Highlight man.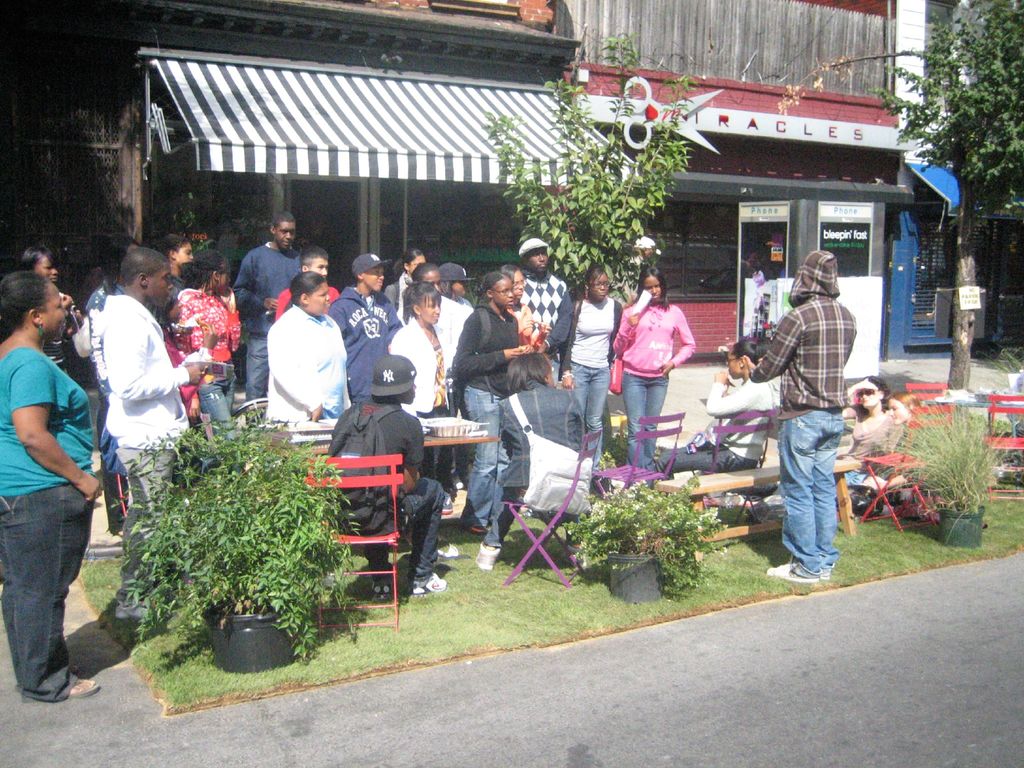
Highlighted region: <box>323,352,448,595</box>.
